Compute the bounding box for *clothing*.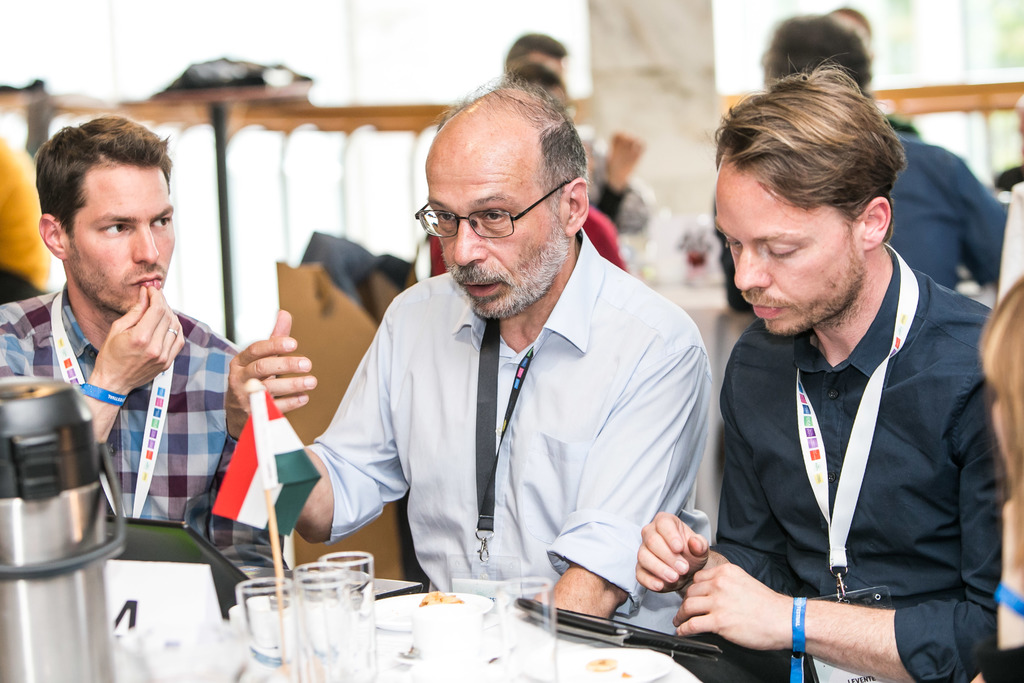
[left=0, top=136, right=58, bottom=304].
